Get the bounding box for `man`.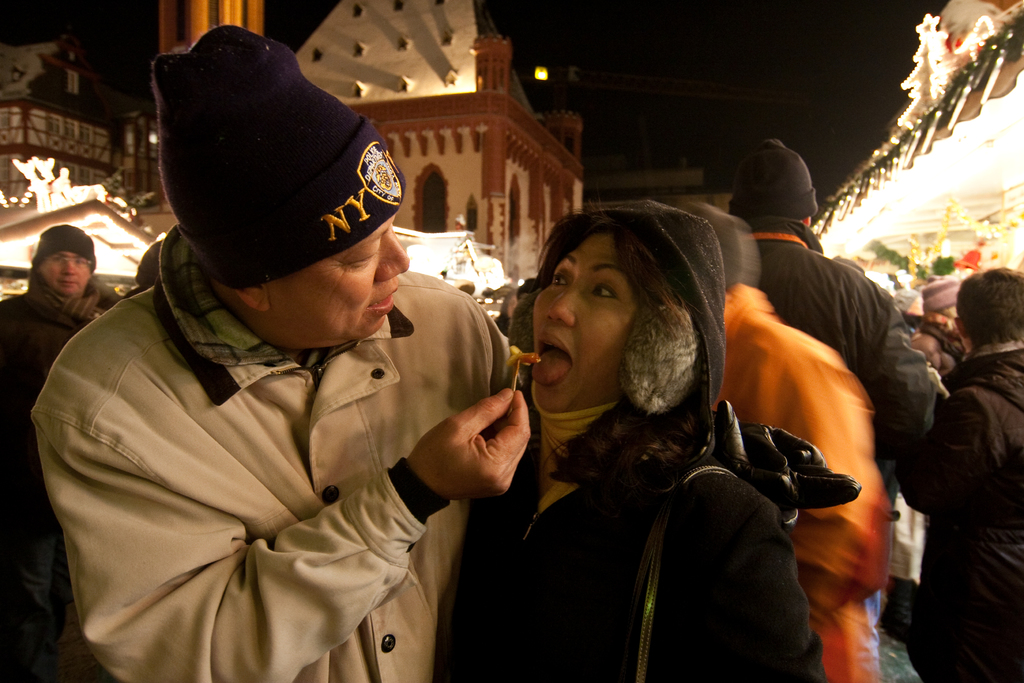
region(678, 197, 894, 682).
